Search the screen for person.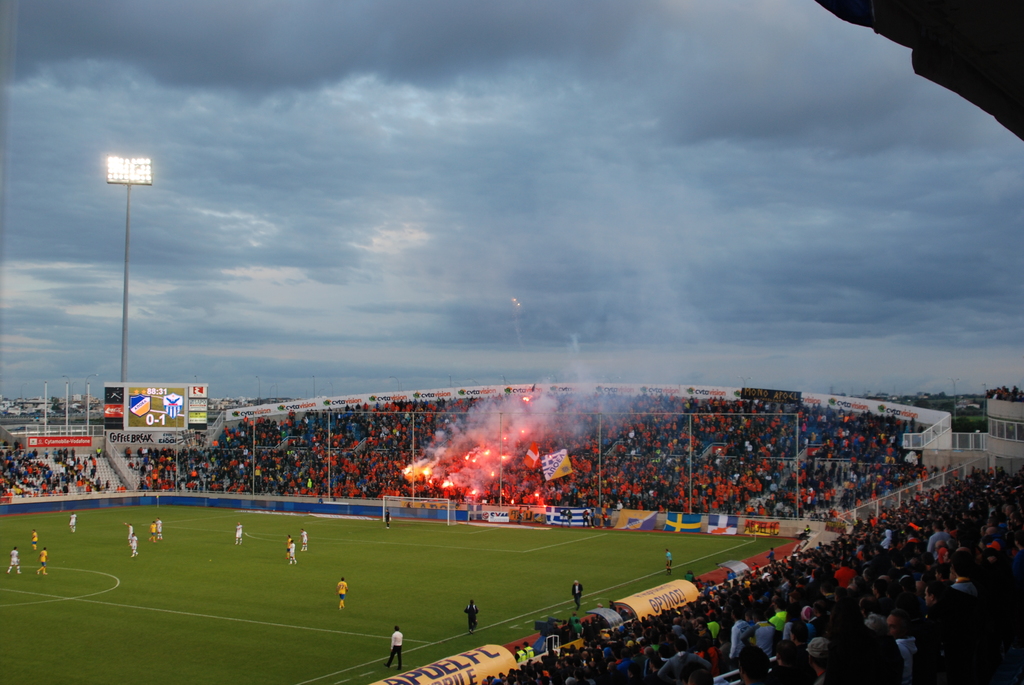
Found at pyautogui.locateOnScreen(385, 508, 392, 528).
